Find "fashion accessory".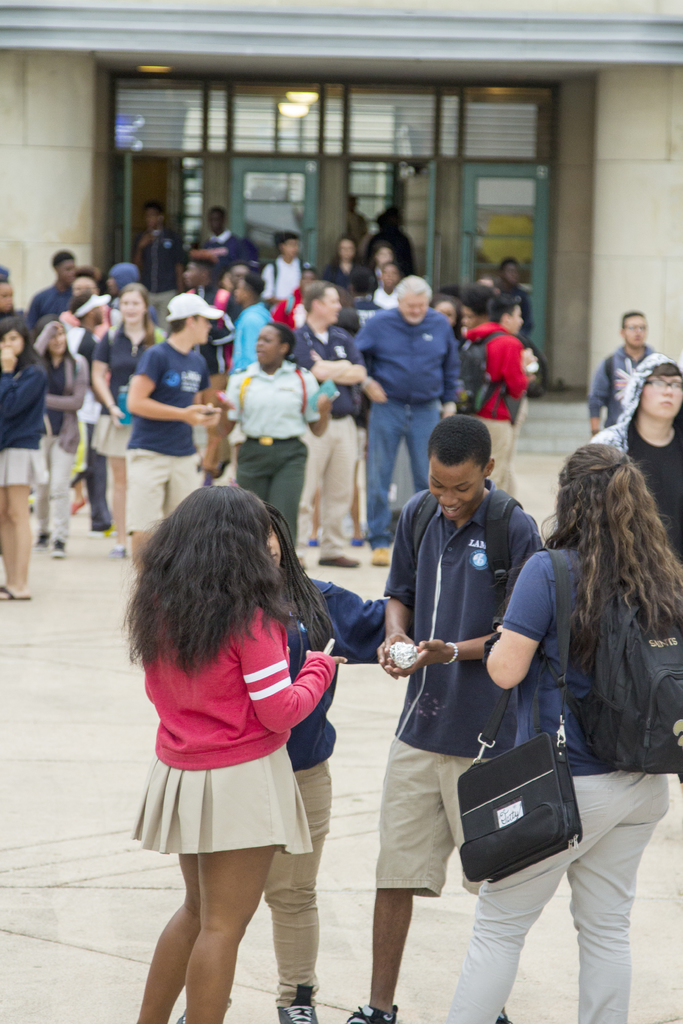
box(72, 501, 82, 513).
